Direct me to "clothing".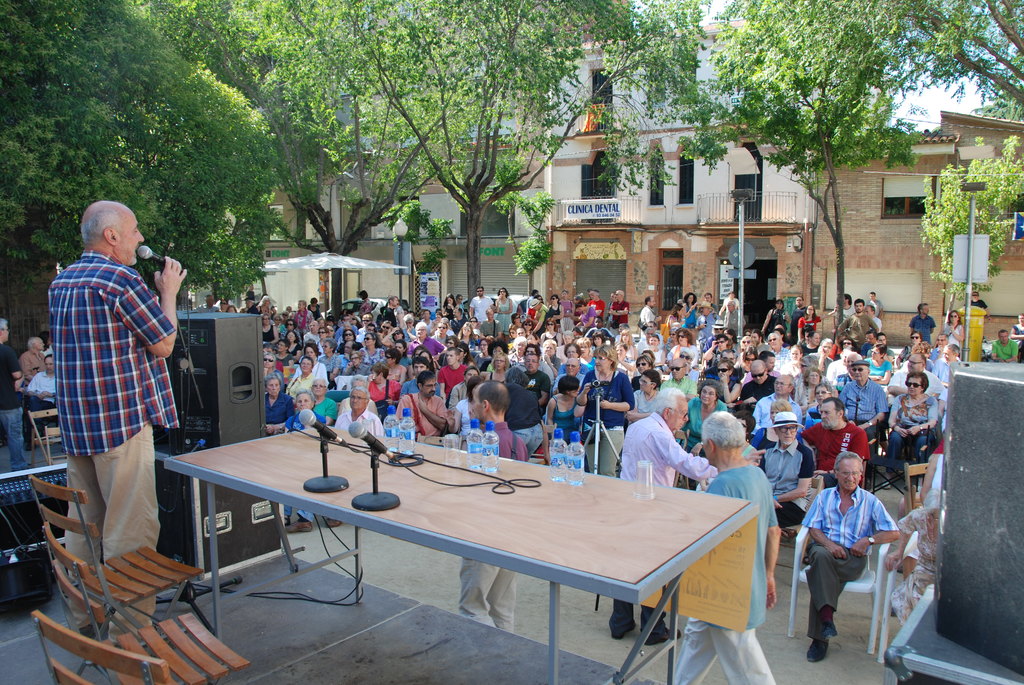
Direction: detection(335, 407, 379, 437).
